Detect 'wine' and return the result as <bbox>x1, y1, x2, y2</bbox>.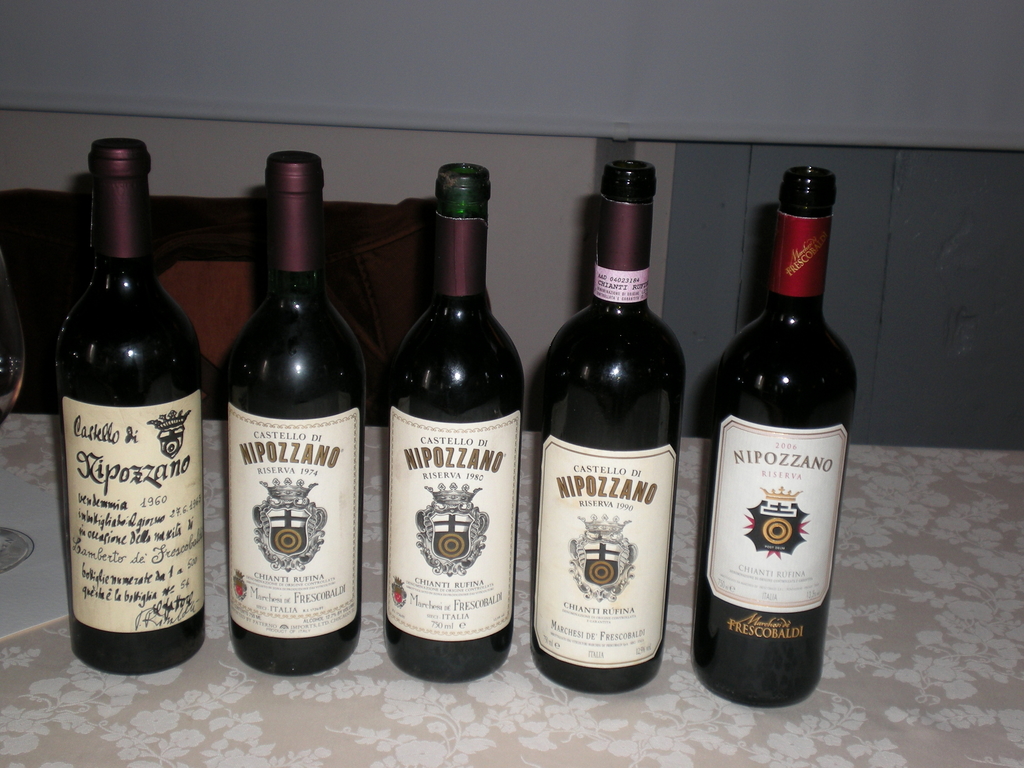
<bbox>51, 140, 206, 676</bbox>.
